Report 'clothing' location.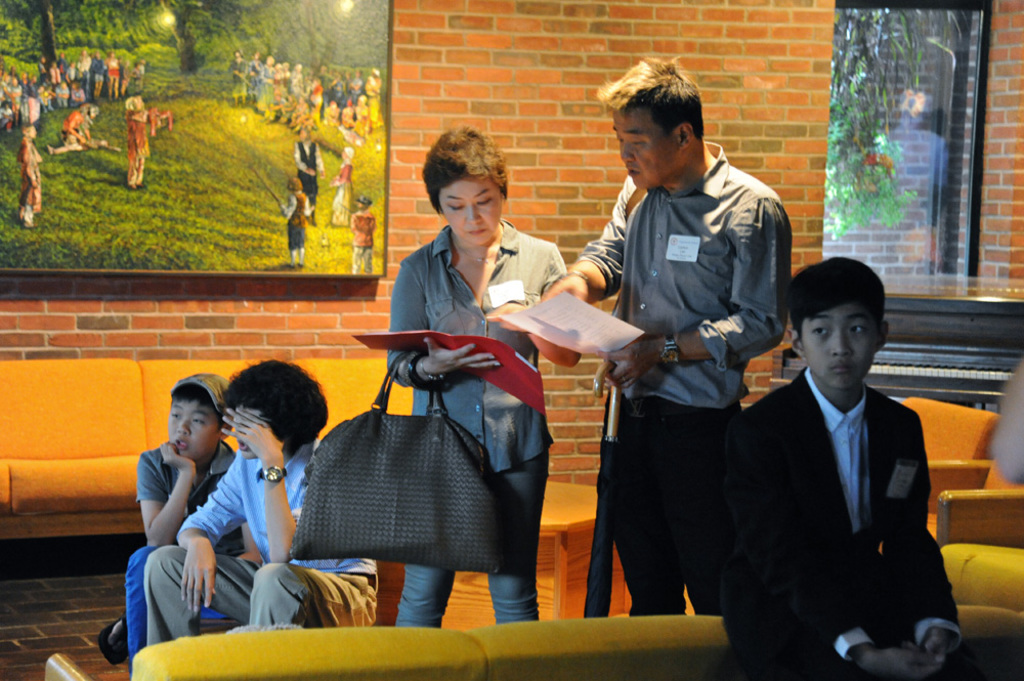
Report: detection(578, 140, 797, 620).
